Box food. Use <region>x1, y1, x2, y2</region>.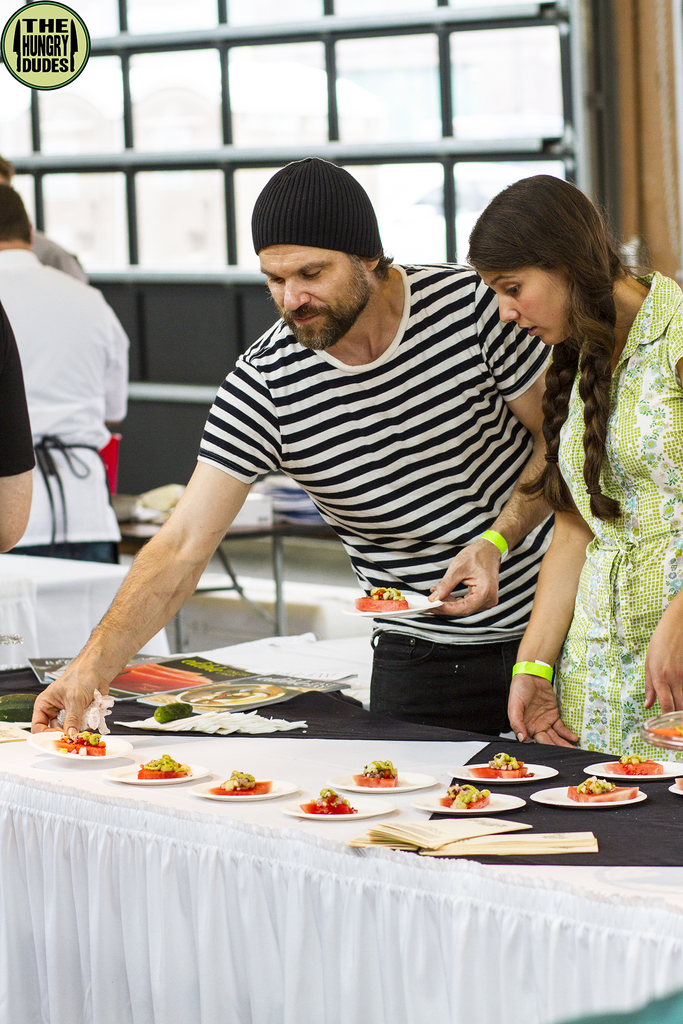
<region>52, 725, 106, 755</region>.
